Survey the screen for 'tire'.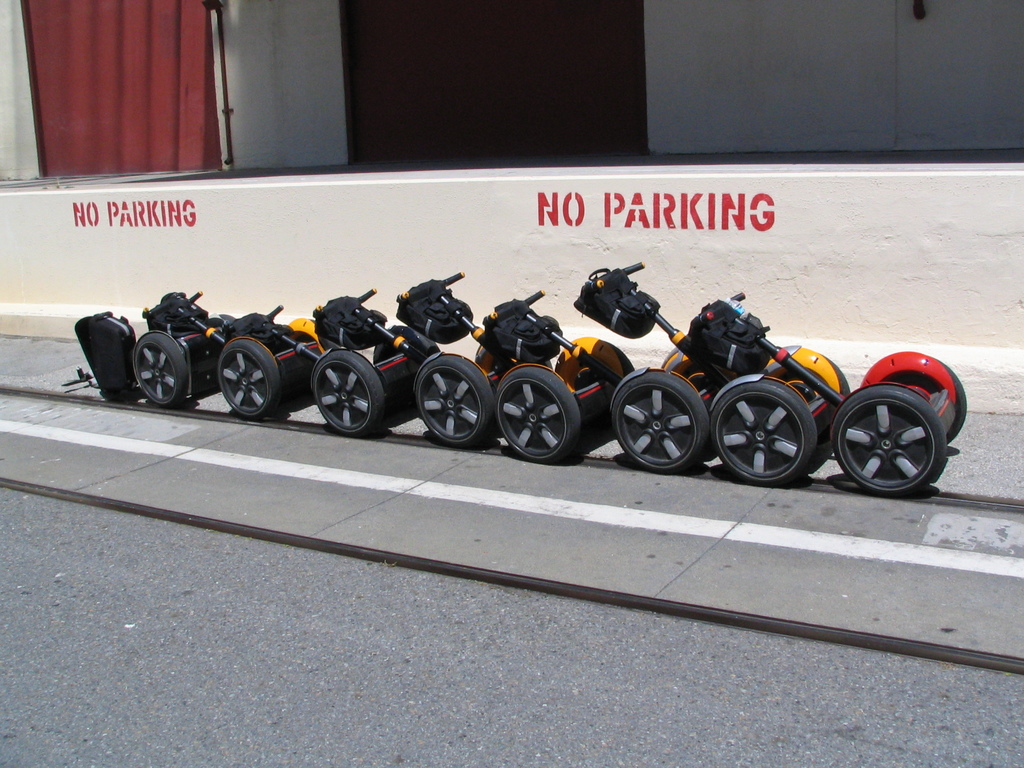
Survey found: (856,345,968,440).
